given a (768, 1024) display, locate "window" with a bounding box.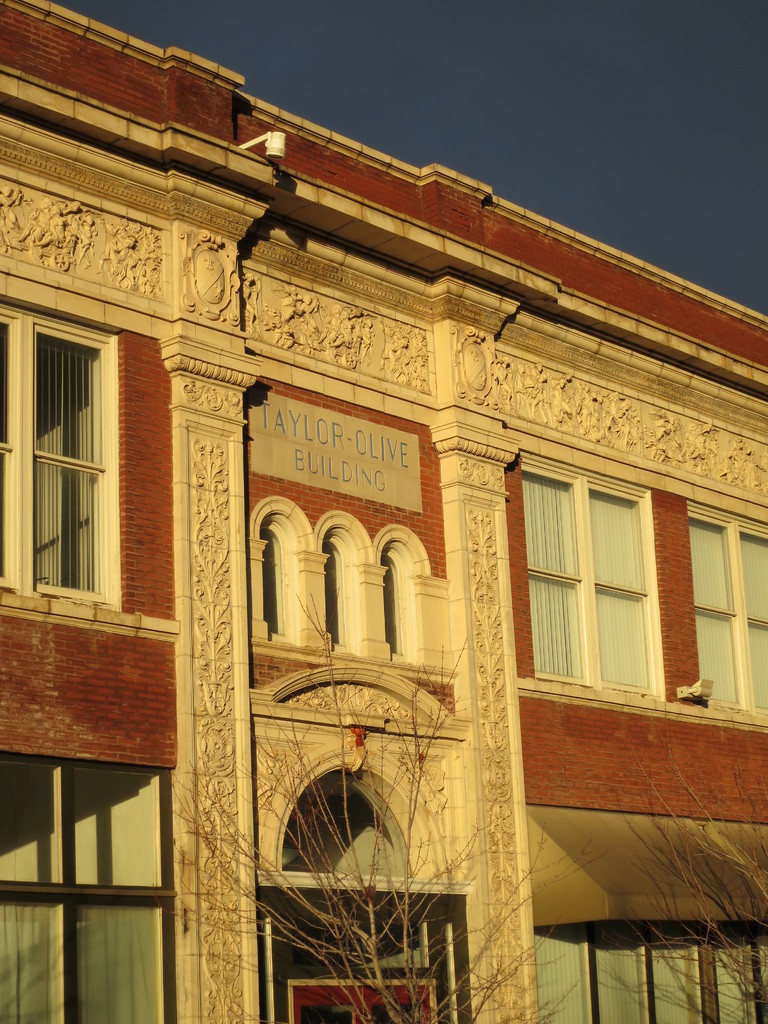
Located: detection(516, 433, 710, 717).
